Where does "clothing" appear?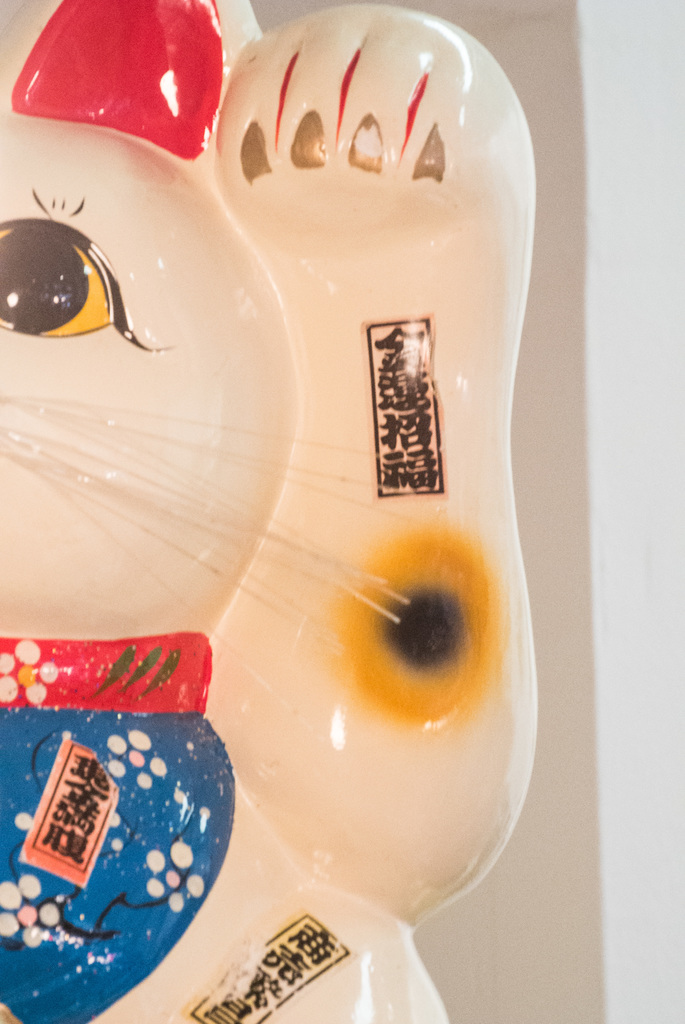
Appears at {"x1": 13, "y1": 616, "x2": 250, "y2": 991}.
